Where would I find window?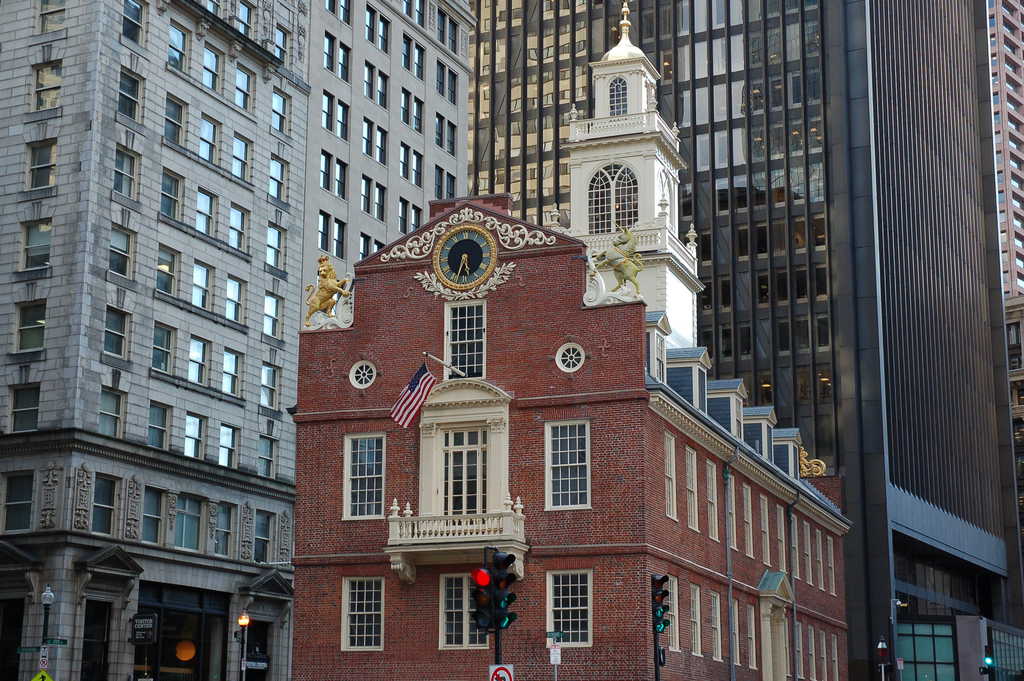
At [left=148, top=400, right=165, bottom=454].
